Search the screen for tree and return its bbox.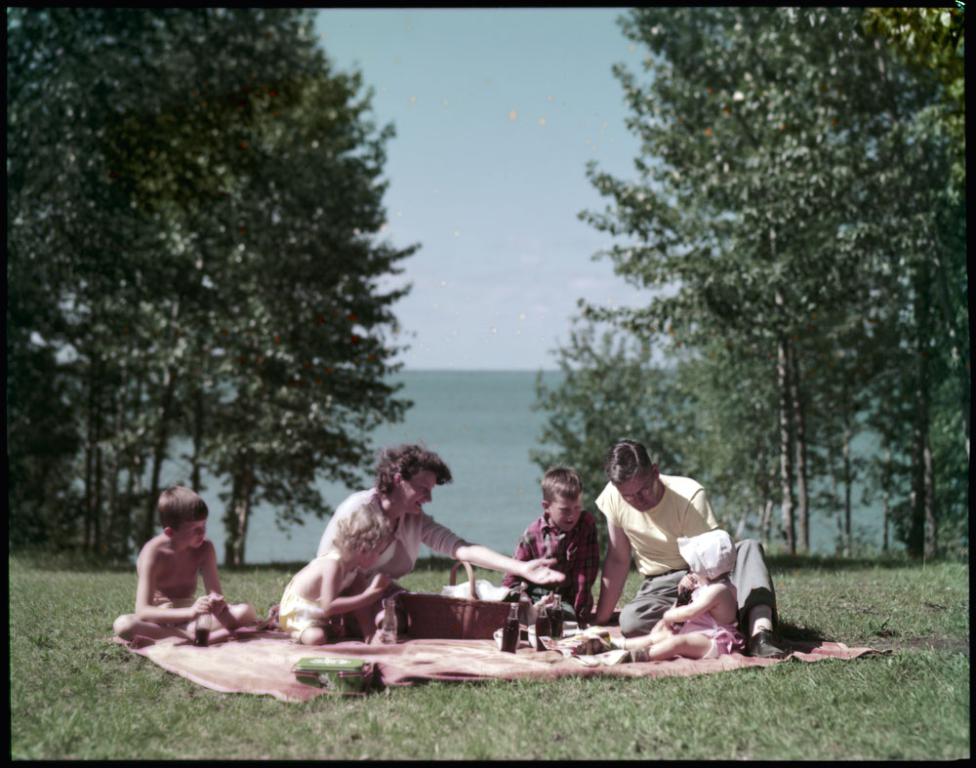
Found: Rect(0, 2, 416, 570).
